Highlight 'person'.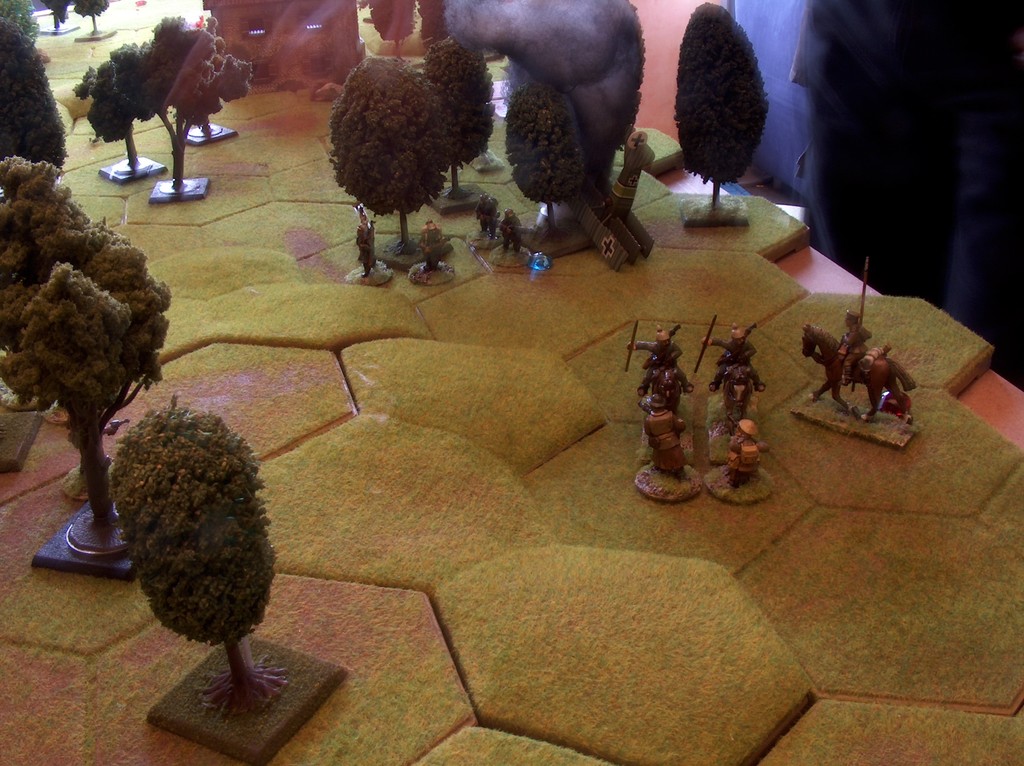
Highlighted region: box(474, 192, 503, 241).
